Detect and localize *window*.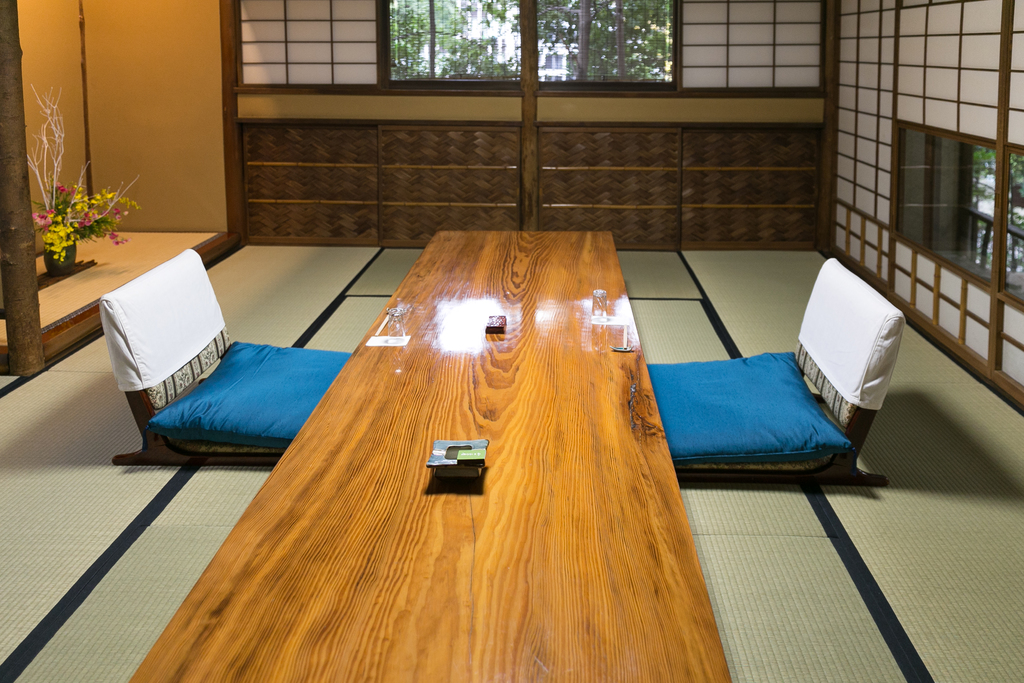
Localized at detection(881, 88, 1002, 280).
